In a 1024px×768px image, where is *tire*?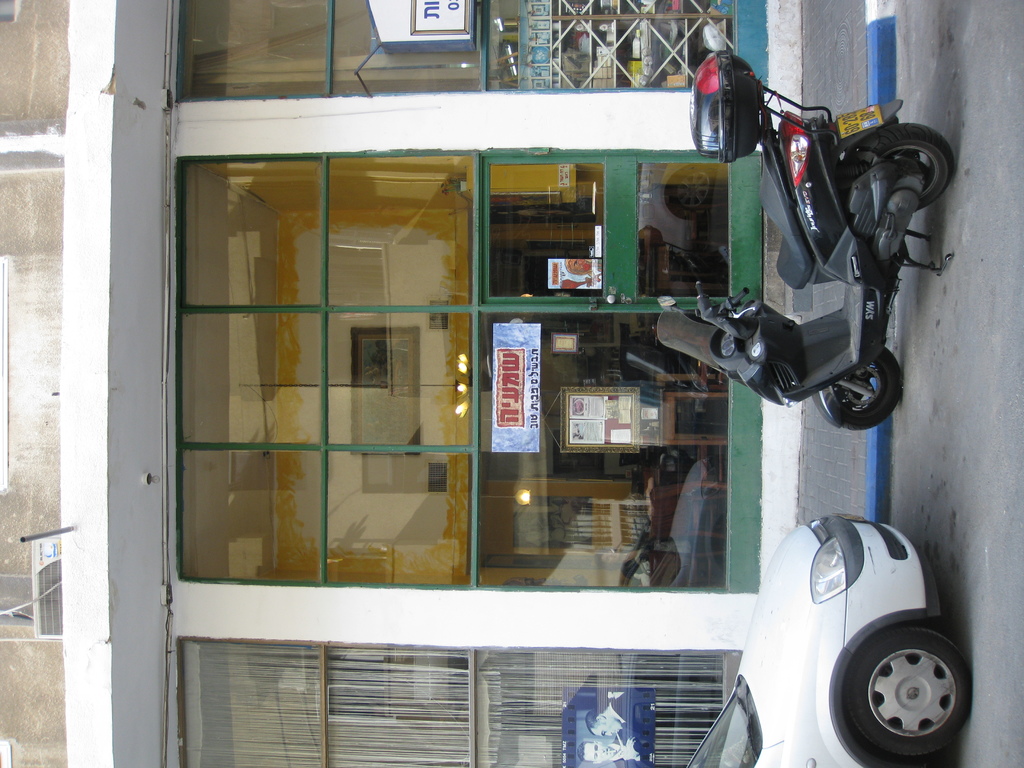
box(862, 124, 953, 209).
